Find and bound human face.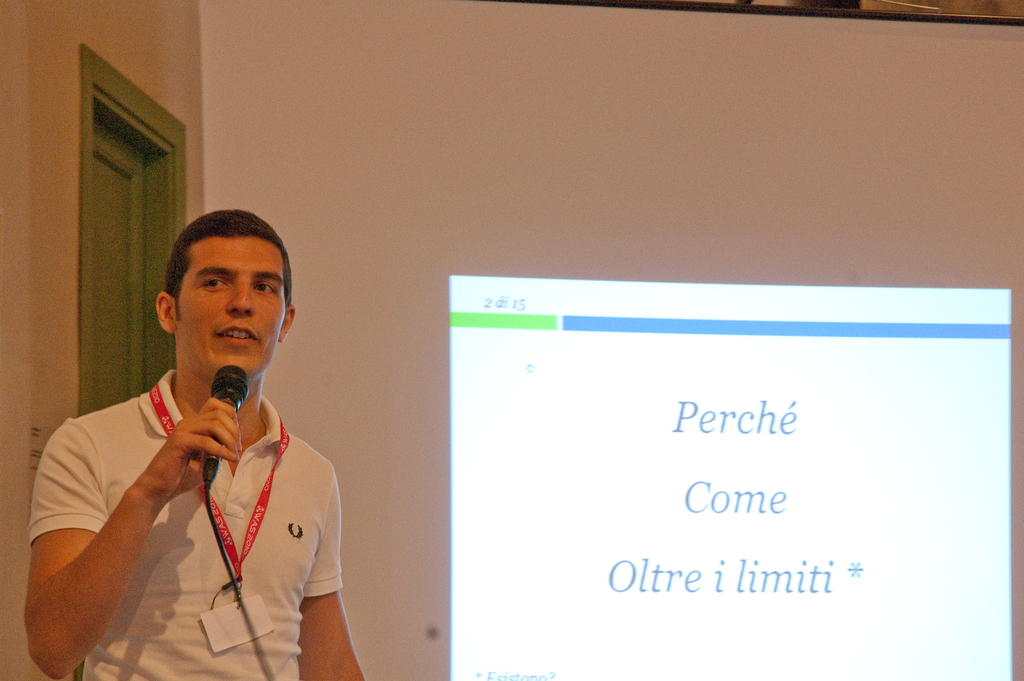
Bound: <region>175, 229, 285, 378</region>.
